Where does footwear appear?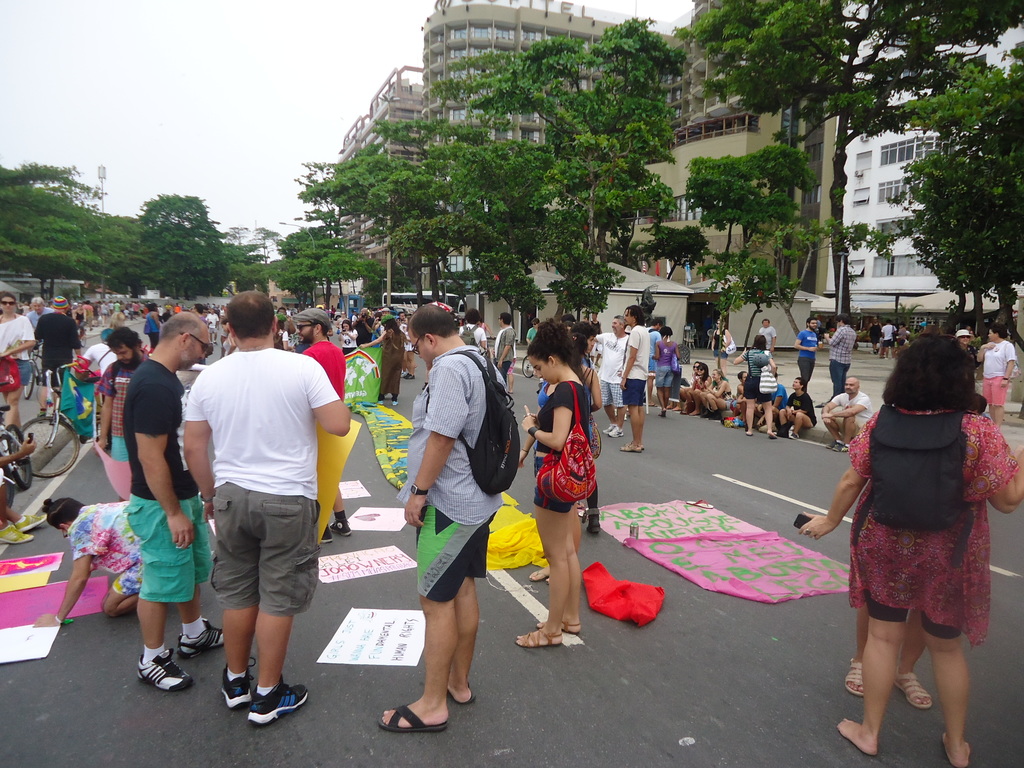
Appears at bbox(392, 399, 397, 404).
